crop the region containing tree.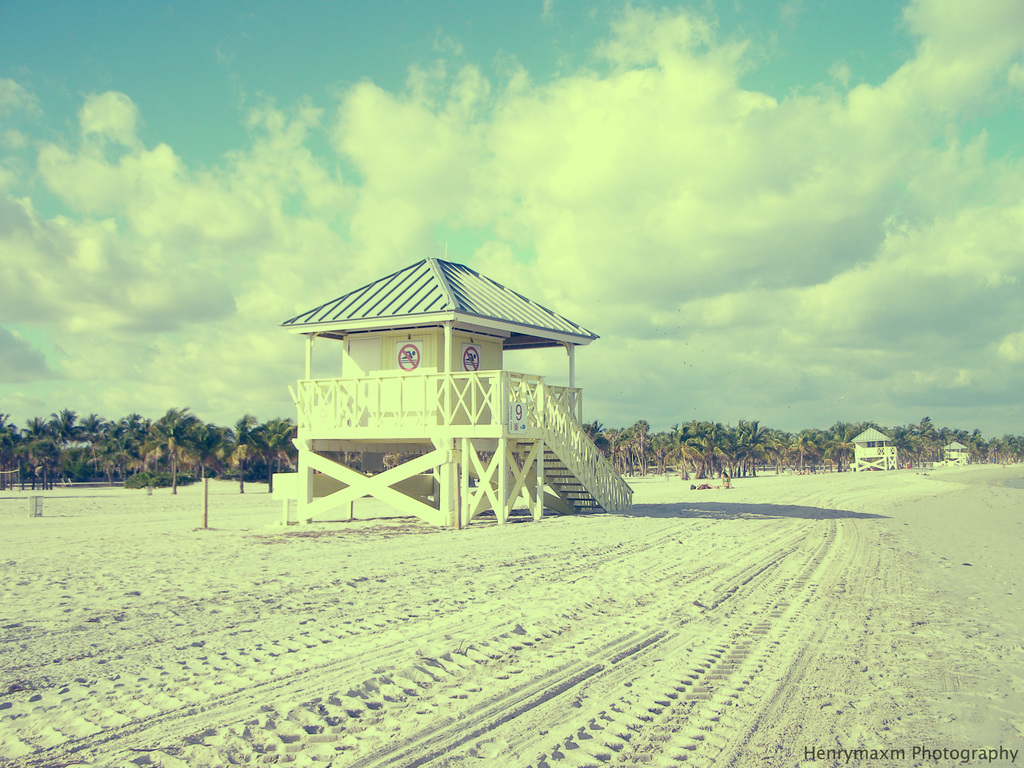
Crop region: [152, 404, 204, 493].
